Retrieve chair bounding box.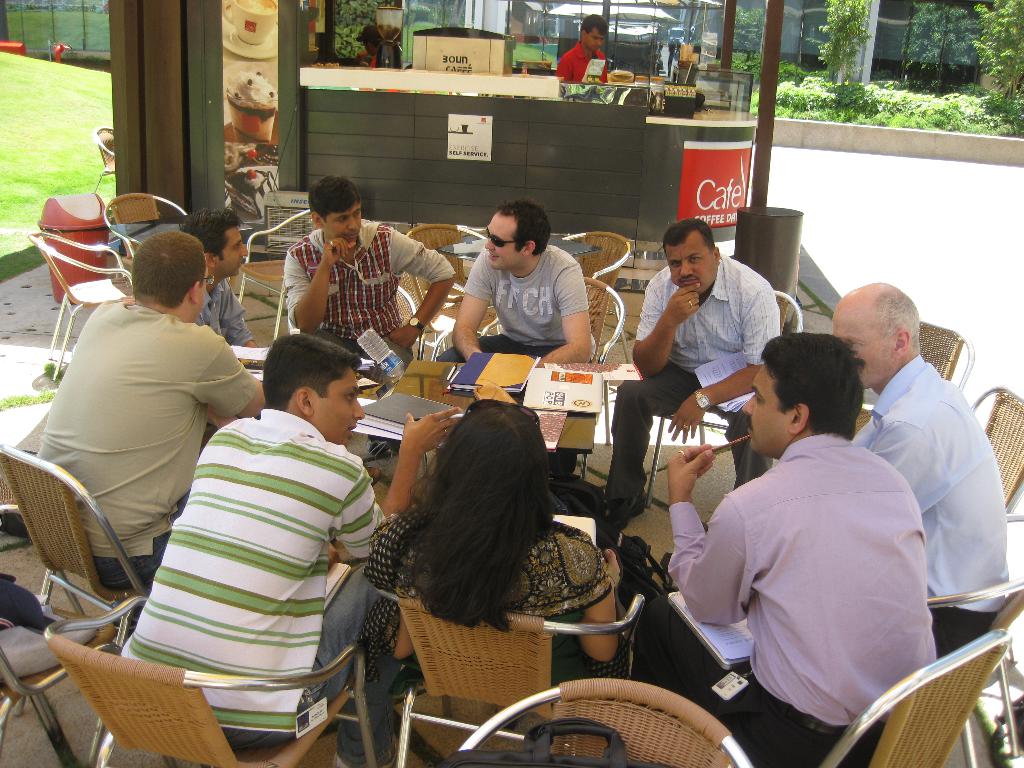
Bounding box: [91,129,116,196].
